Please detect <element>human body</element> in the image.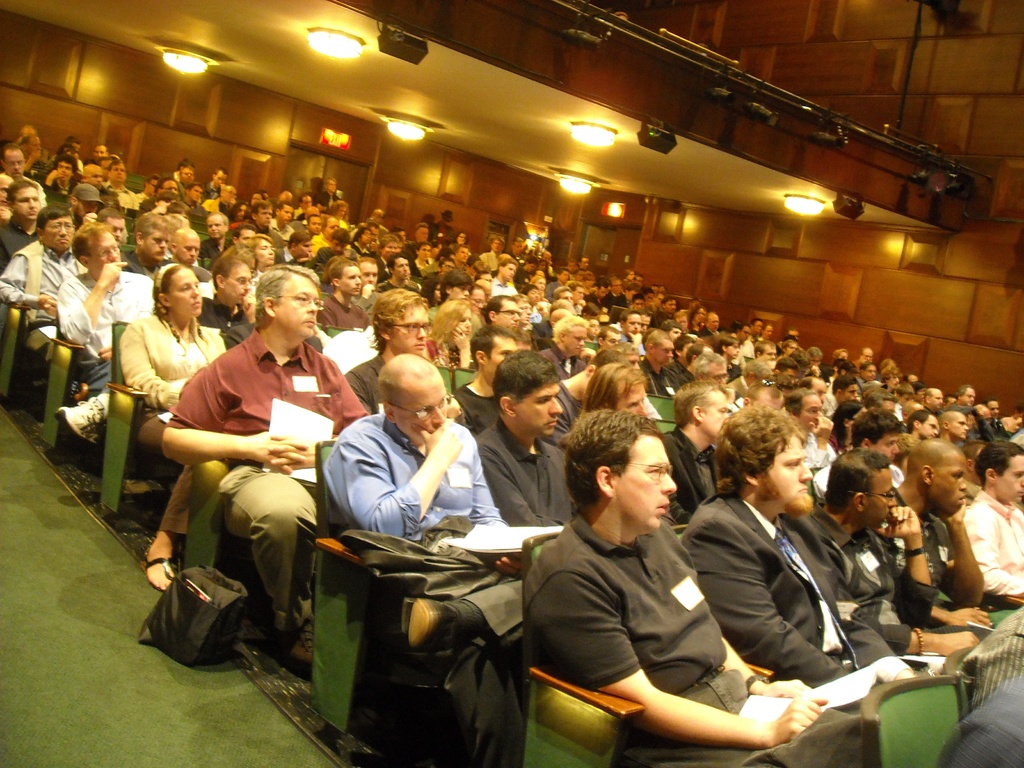
{"left": 906, "top": 409, "right": 943, "bottom": 440}.
